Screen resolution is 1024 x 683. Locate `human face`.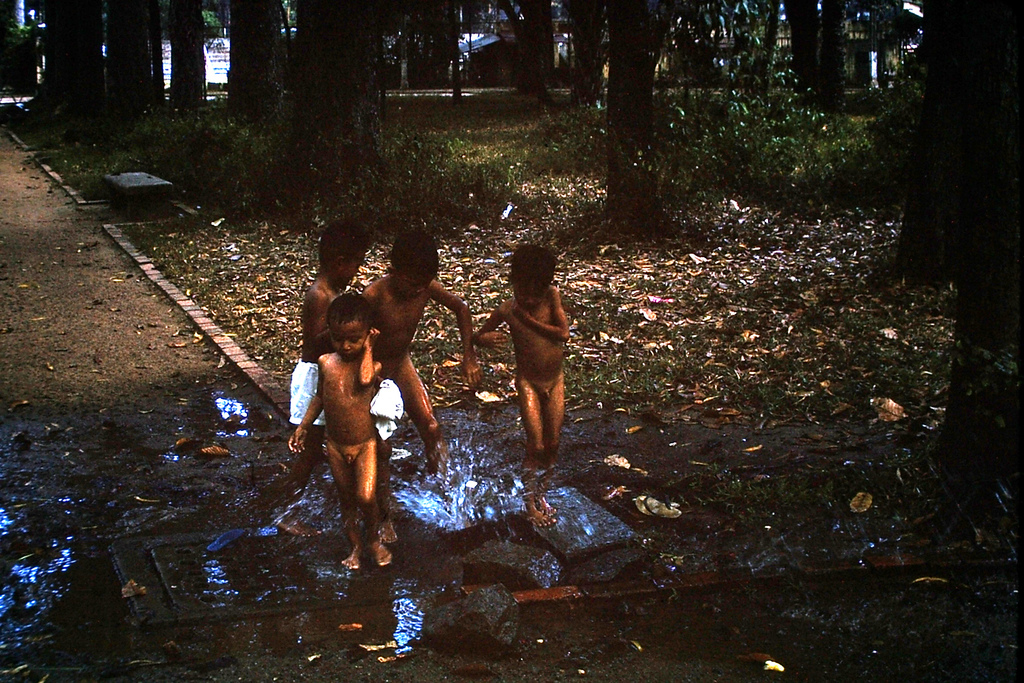
(339, 251, 365, 287).
